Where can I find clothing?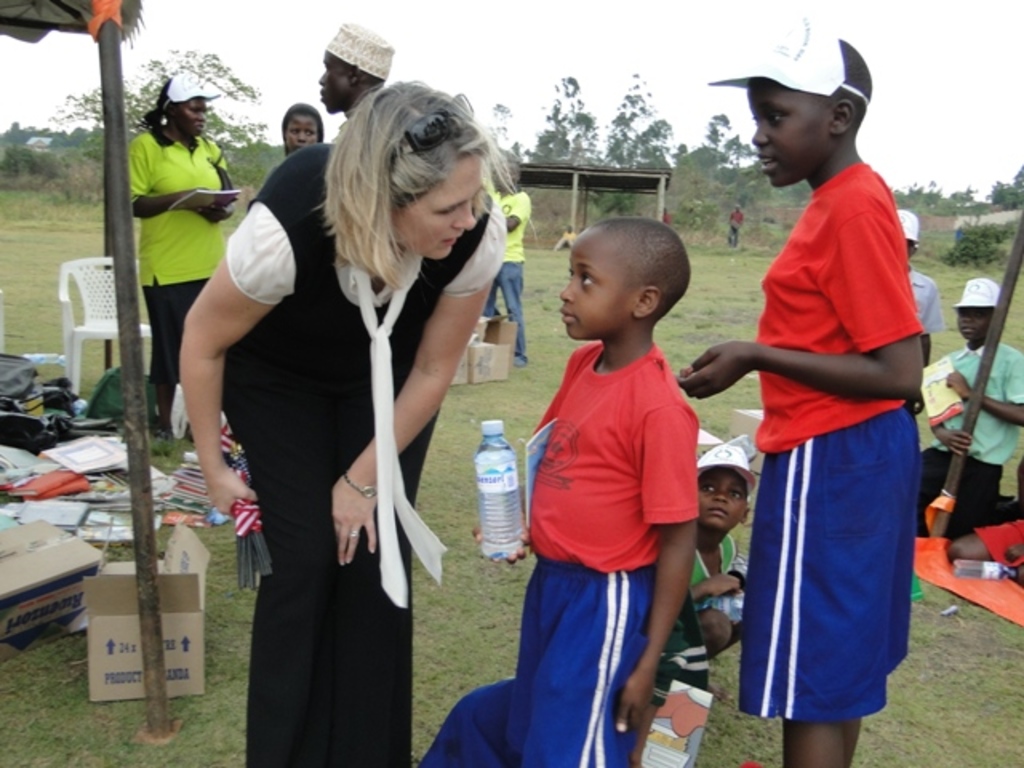
You can find it at pyautogui.locateOnScreen(741, 160, 923, 720).
